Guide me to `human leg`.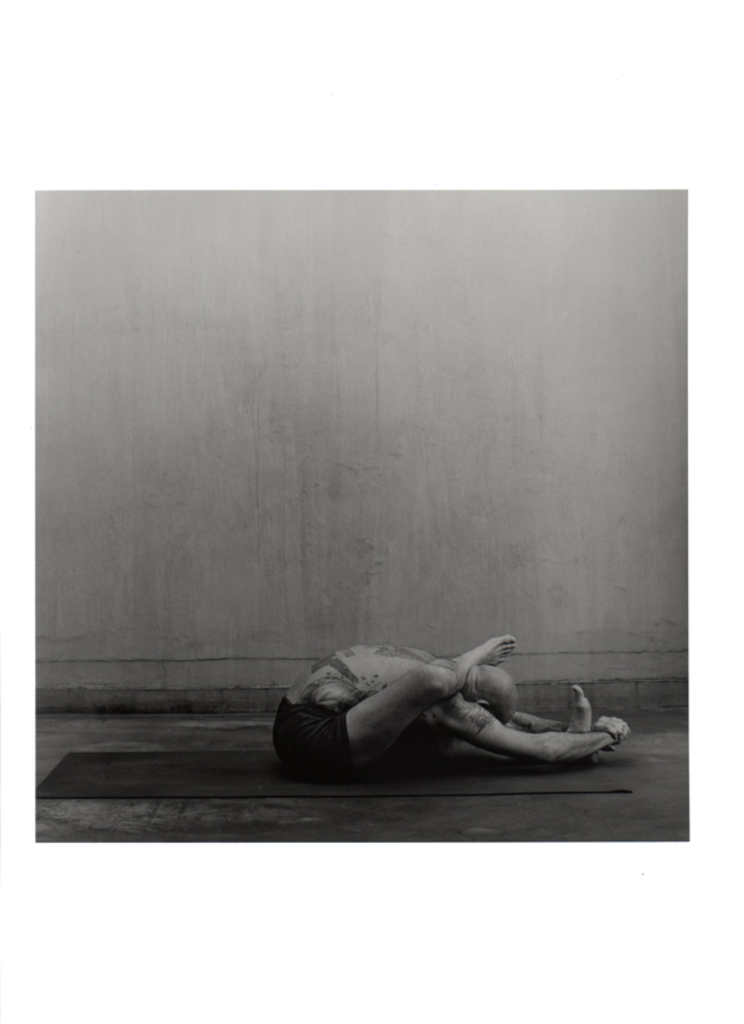
Guidance: <region>282, 638, 514, 783</region>.
